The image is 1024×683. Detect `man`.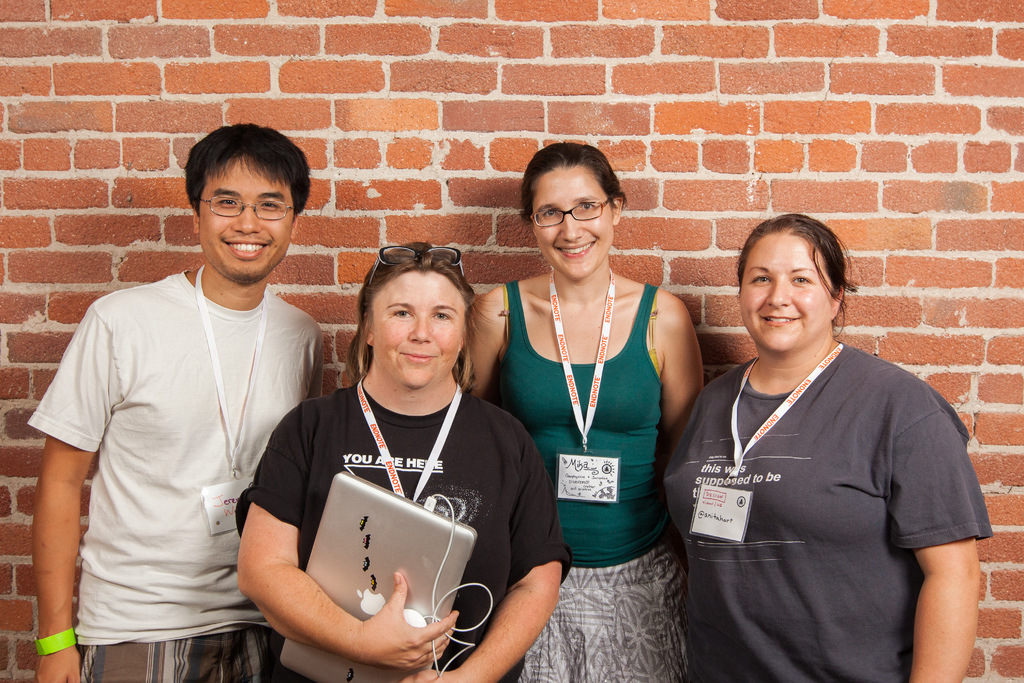
Detection: x1=27 y1=122 x2=332 y2=682.
